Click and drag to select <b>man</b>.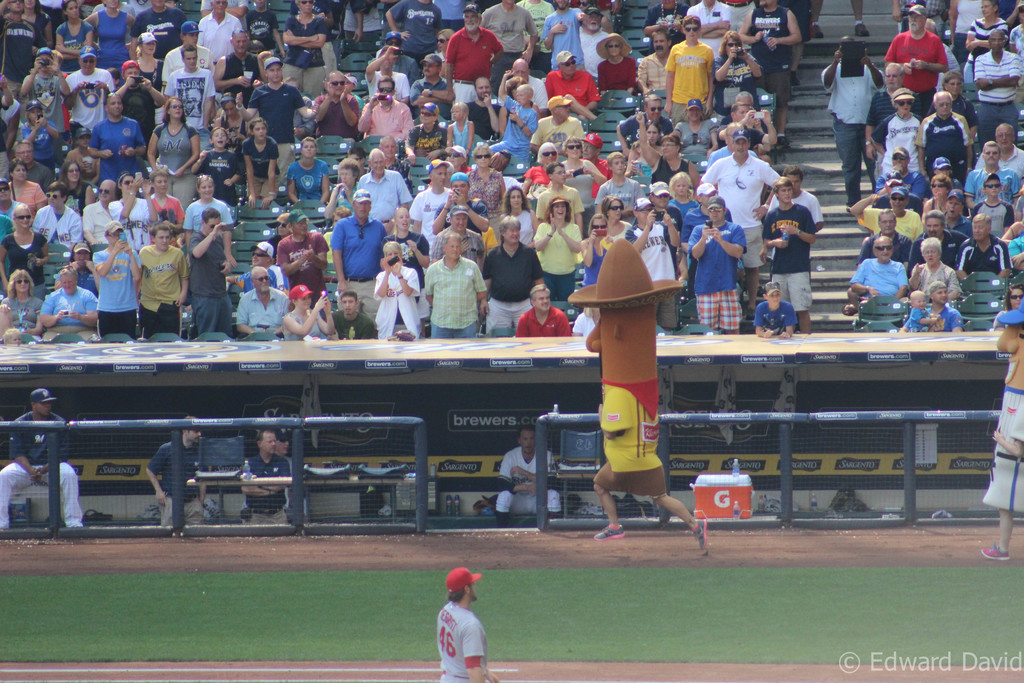
Selection: <region>863, 65, 924, 182</region>.
